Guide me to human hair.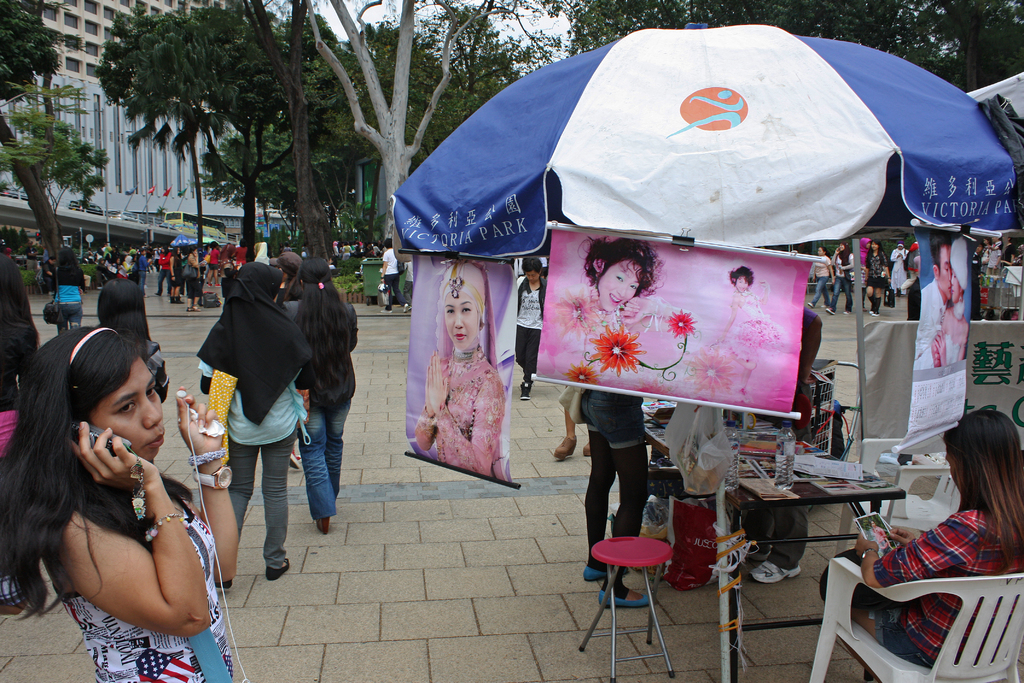
Guidance: (x1=939, y1=409, x2=1023, y2=570).
